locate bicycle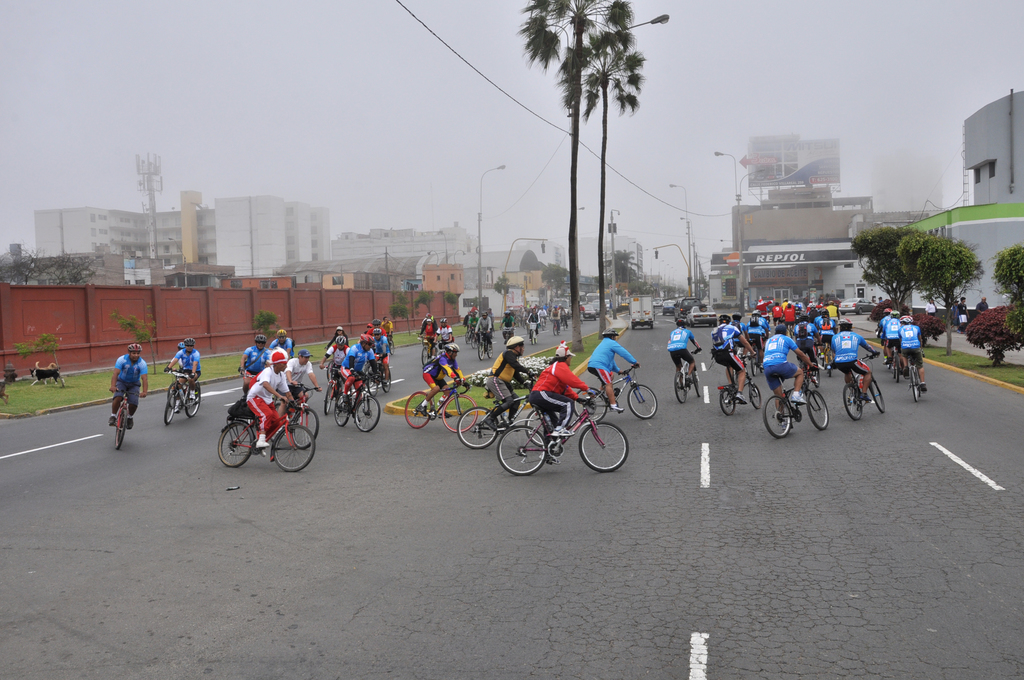
(500, 324, 518, 346)
